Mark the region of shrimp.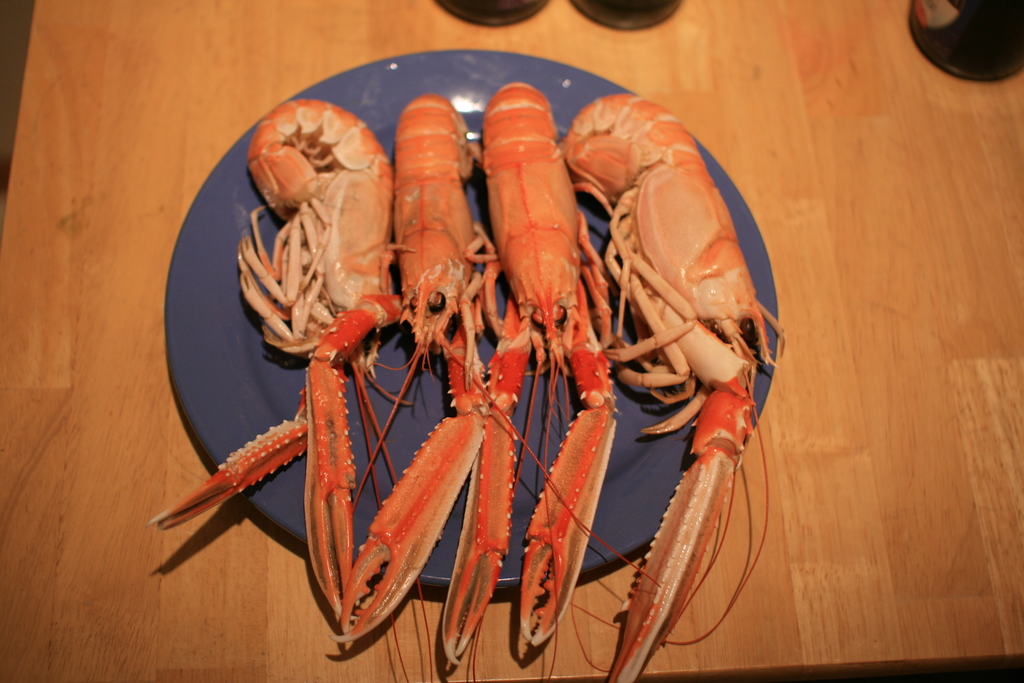
Region: left=437, top=74, right=622, bottom=670.
